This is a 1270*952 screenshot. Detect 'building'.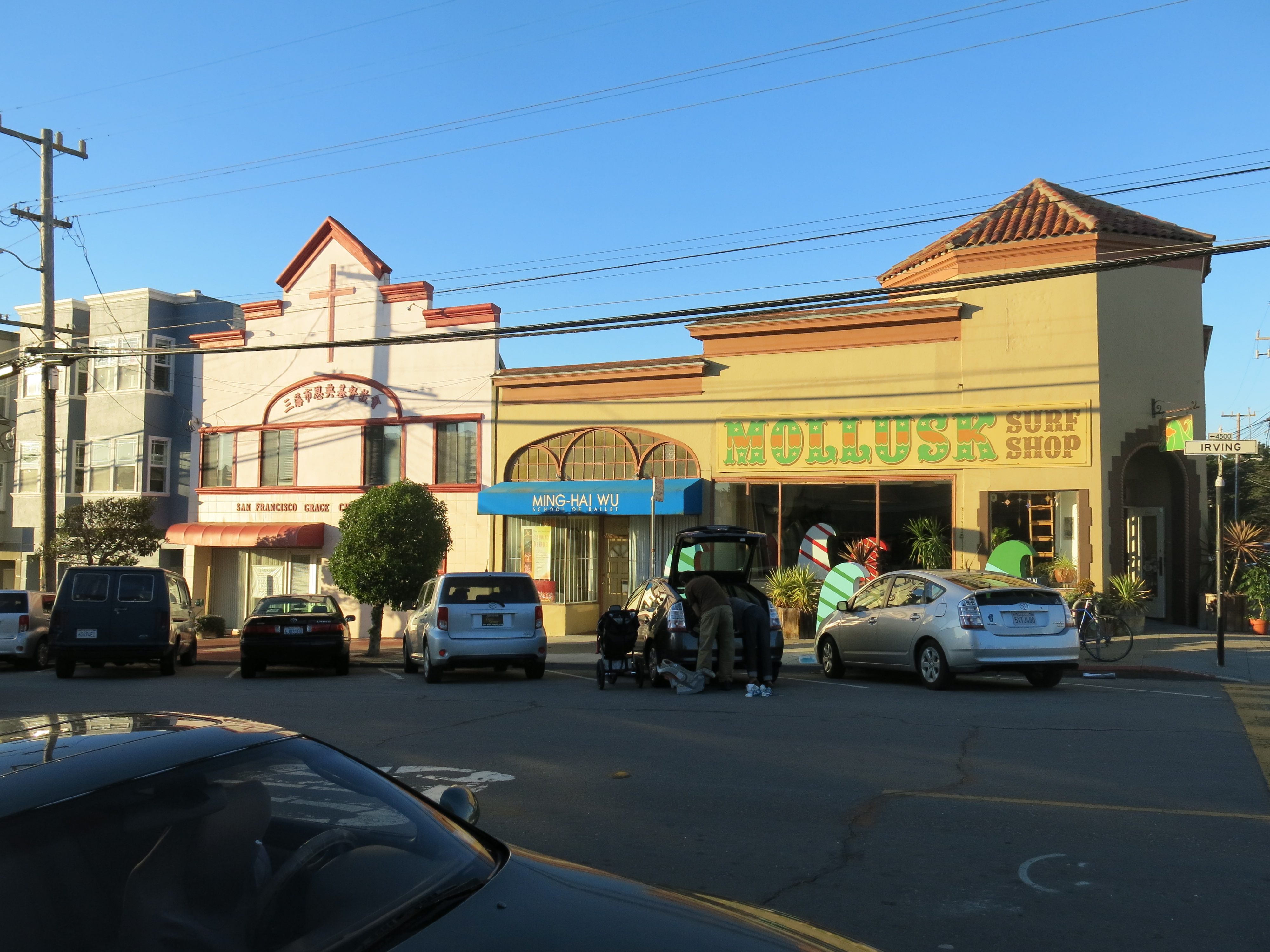
bbox=(4, 92, 78, 193).
